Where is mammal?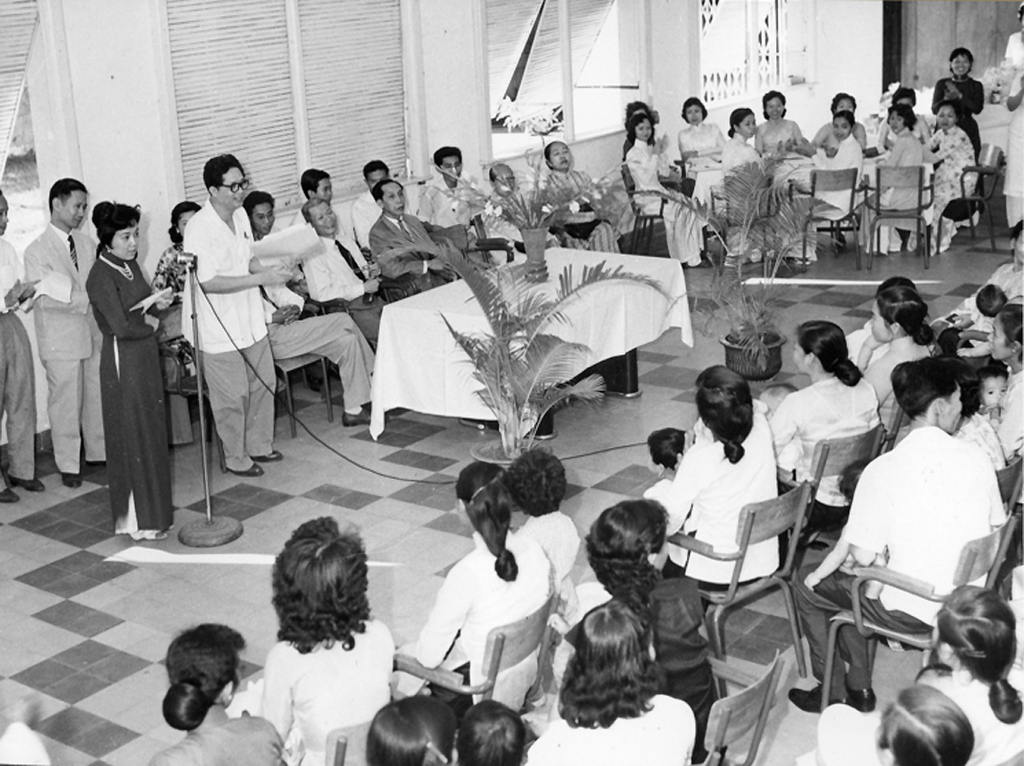
detection(540, 140, 638, 252).
